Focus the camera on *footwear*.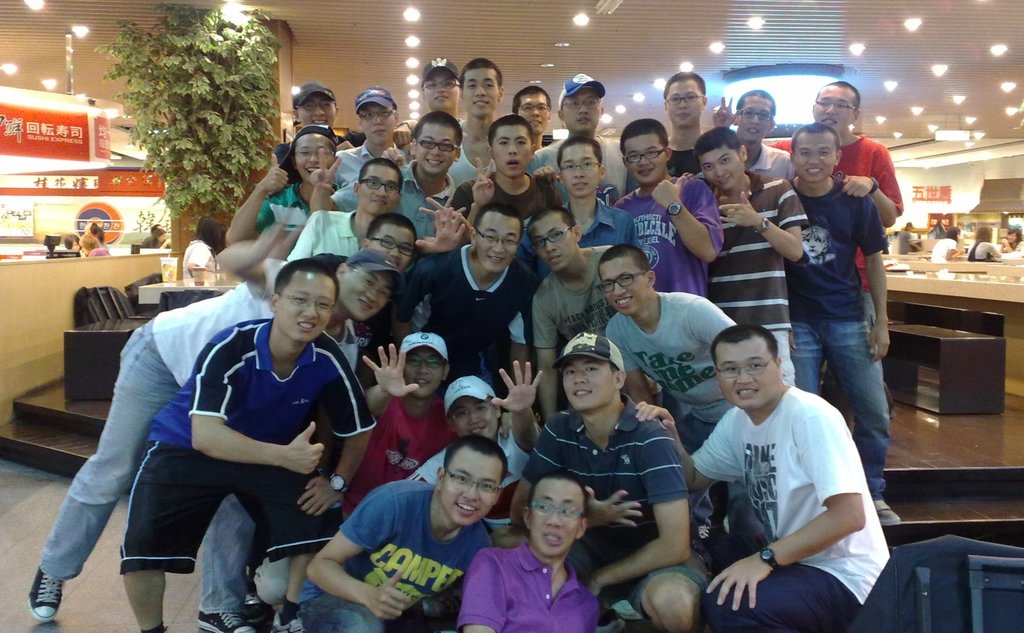
Focus region: BBox(875, 500, 902, 526).
